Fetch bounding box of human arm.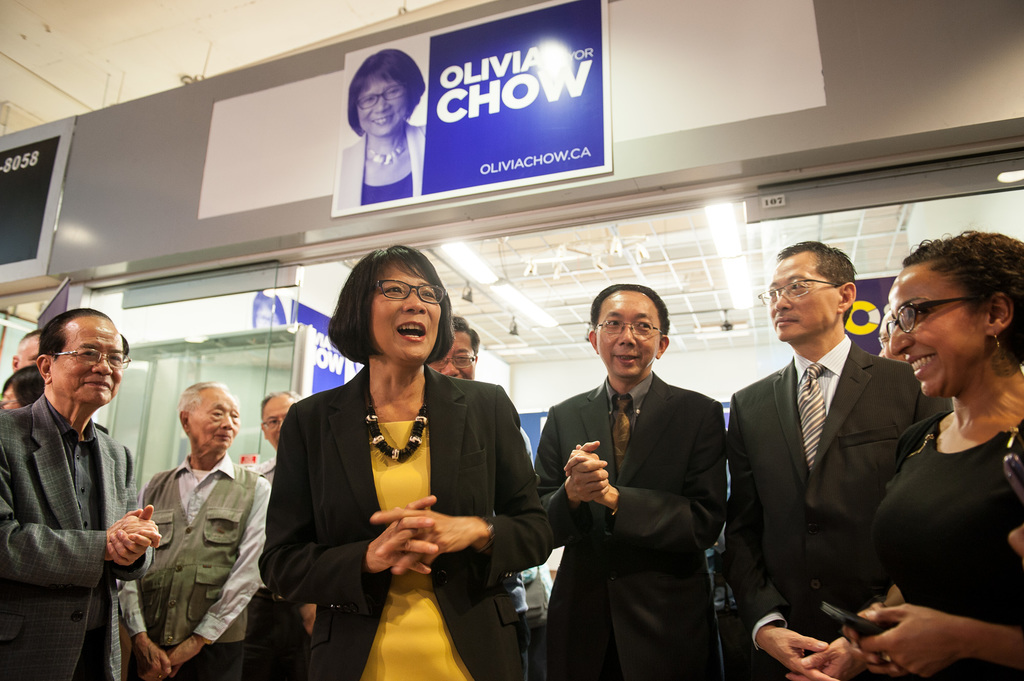
Bbox: bbox=[781, 362, 957, 680].
